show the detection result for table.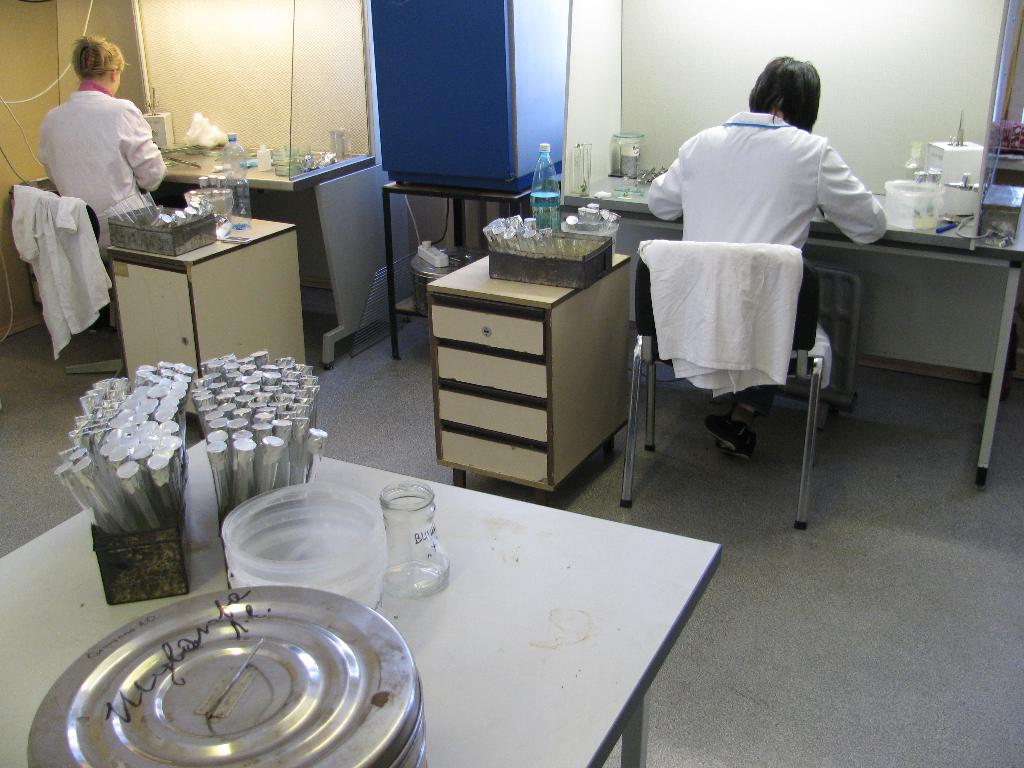
crop(382, 176, 546, 364).
